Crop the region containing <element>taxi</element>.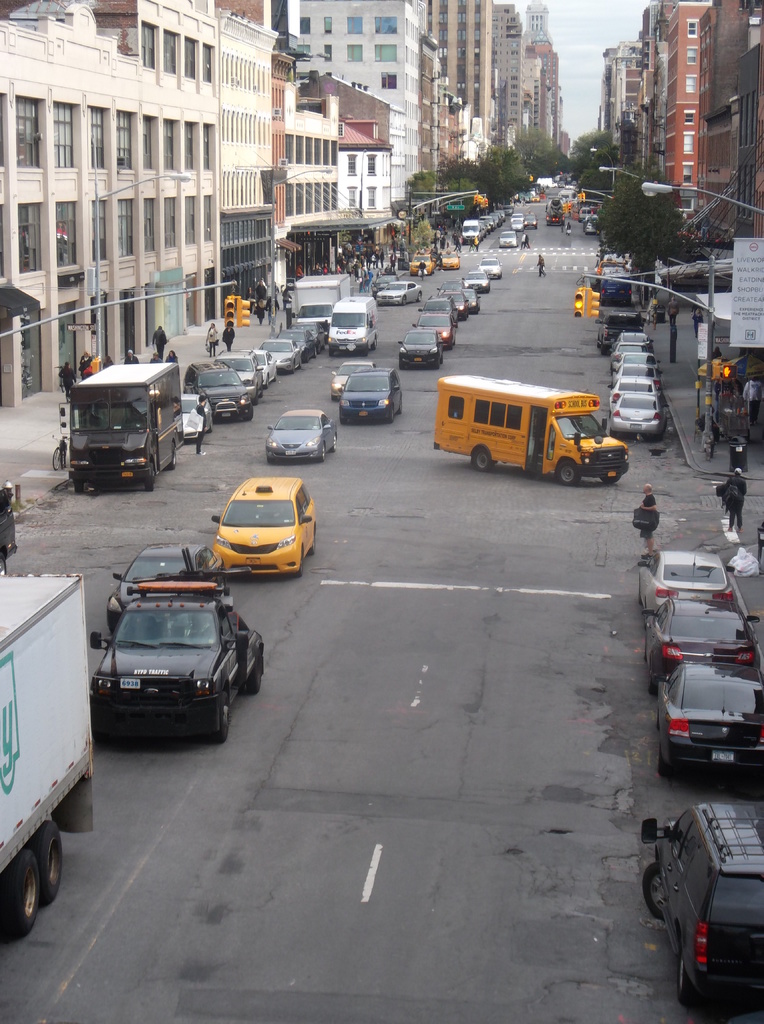
Crop region: left=438, top=250, right=463, bottom=269.
